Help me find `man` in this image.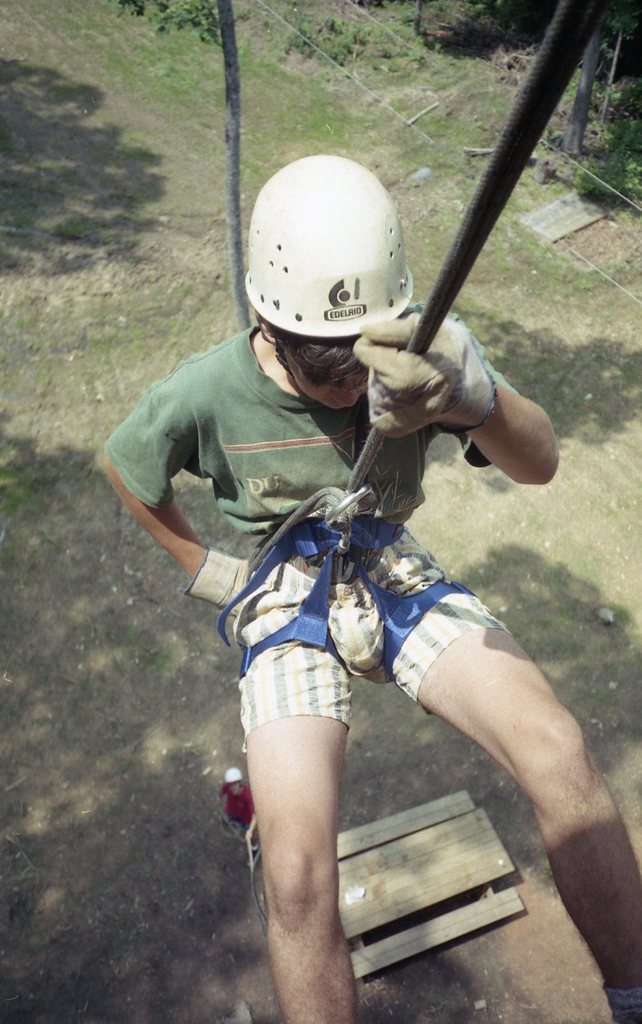
Found it: bbox(97, 156, 641, 1023).
